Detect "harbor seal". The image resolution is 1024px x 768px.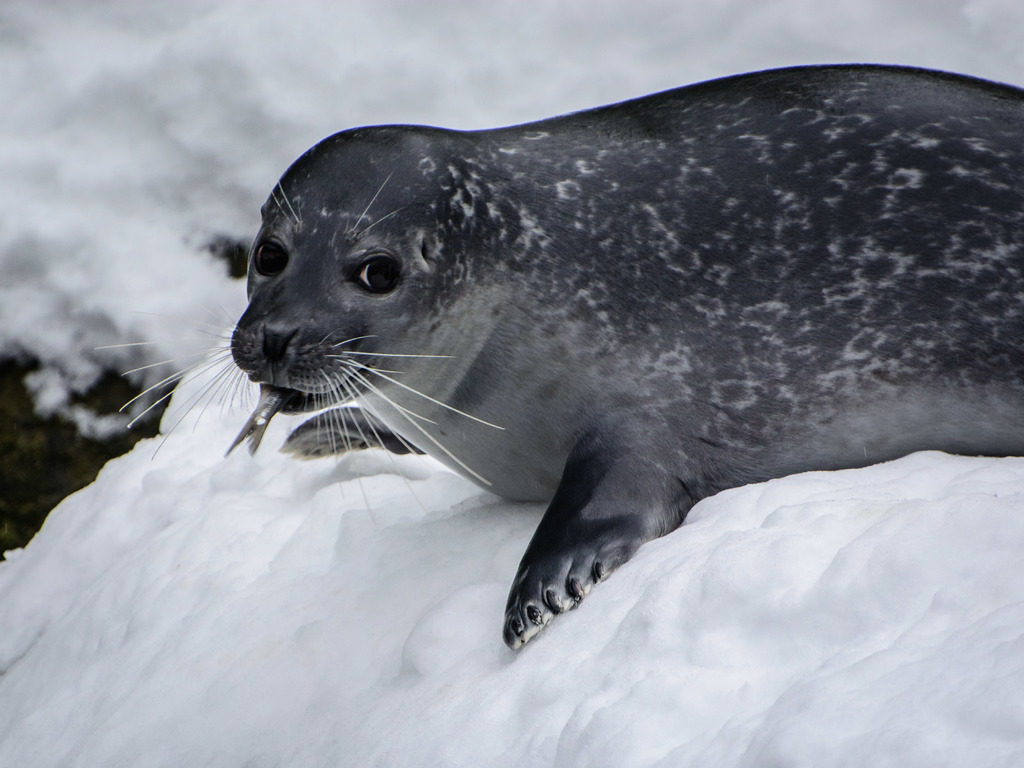
bbox=(99, 61, 1023, 641).
